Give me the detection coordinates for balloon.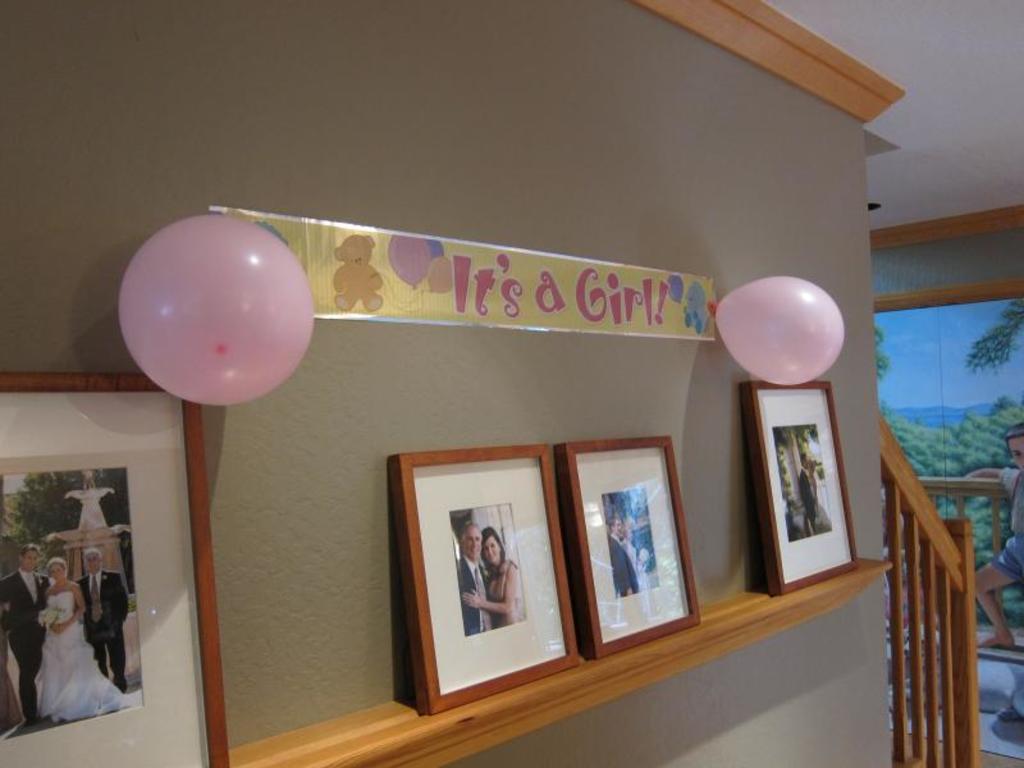
{"left": 119, "top": 214, "right": 314, "bottom": 410}.
